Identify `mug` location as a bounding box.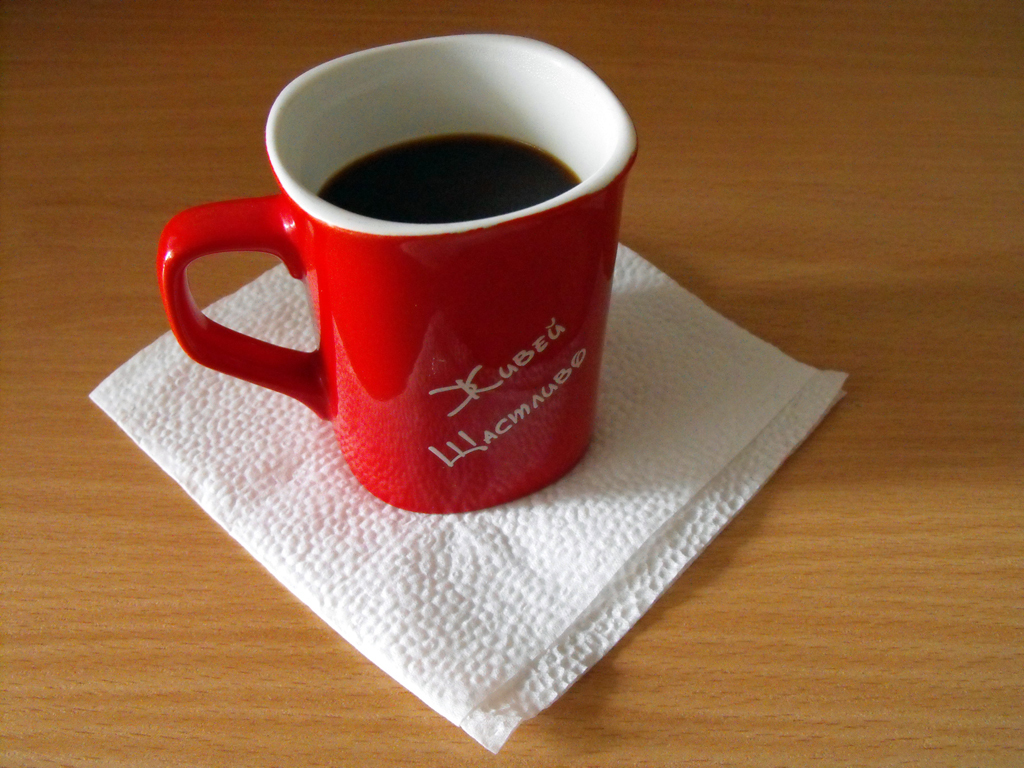
<box>156,36,638,515</box>.
